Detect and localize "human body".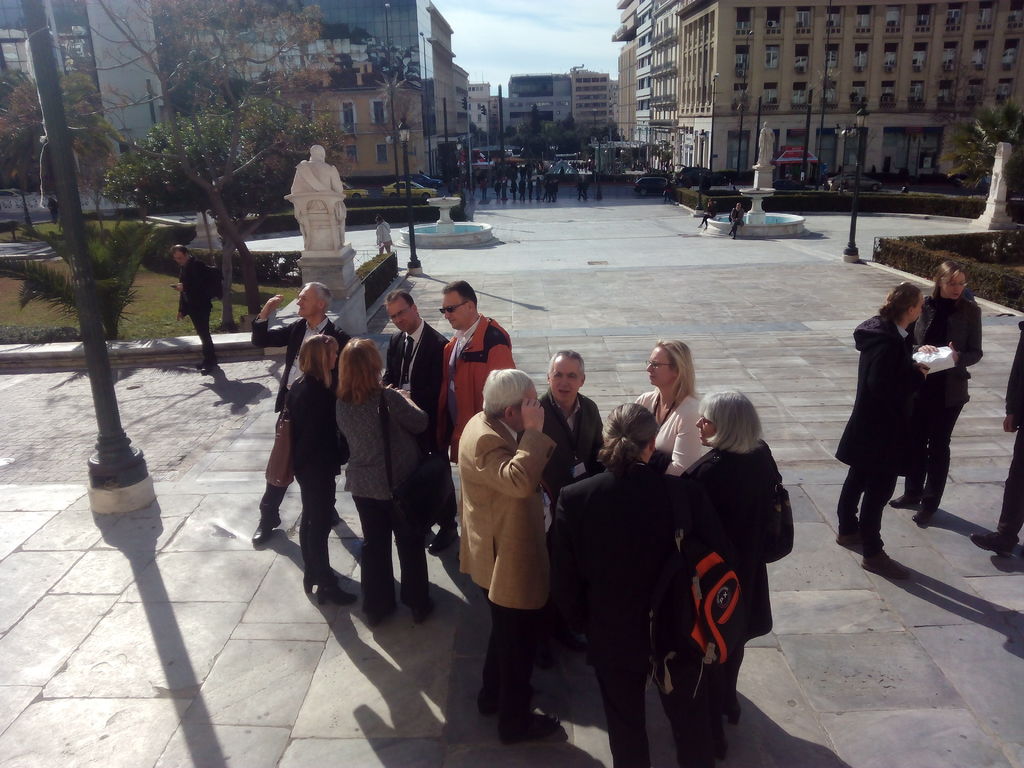
Localized at <bbox>530, 345, 611, 520</bbox>.
